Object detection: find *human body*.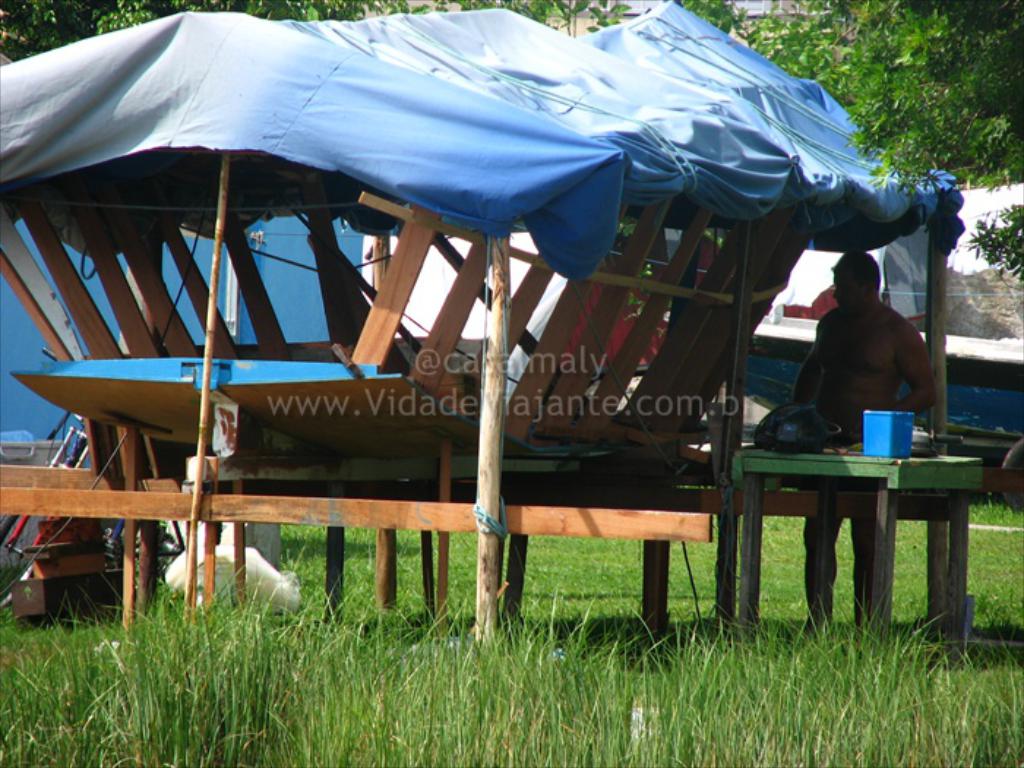
(left=784, top=259, right=941, bottom=638).
